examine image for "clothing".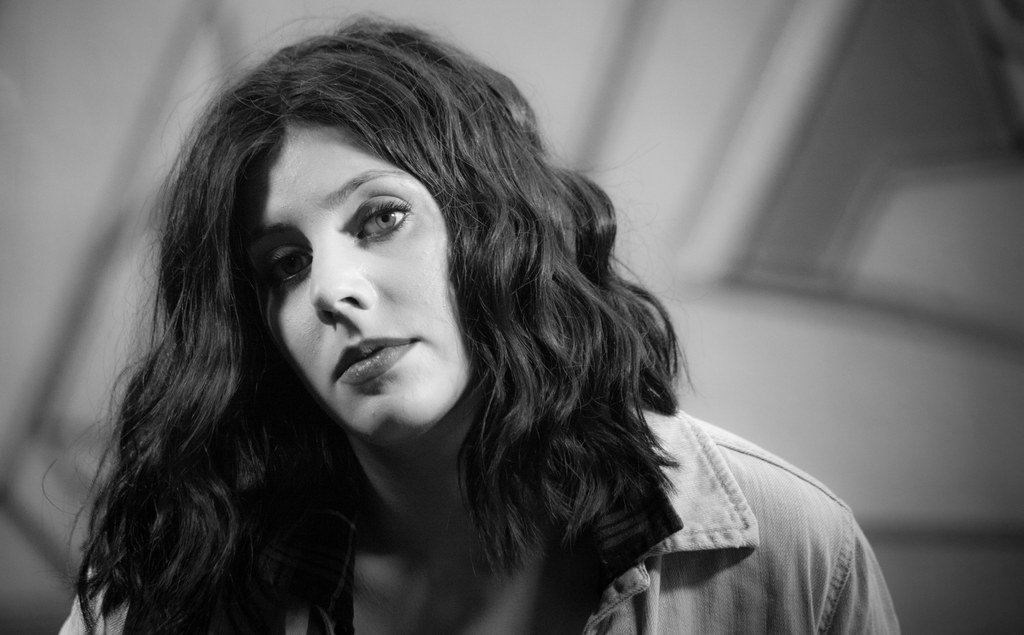
Examination result: rect(60, 413, 901, 634).
